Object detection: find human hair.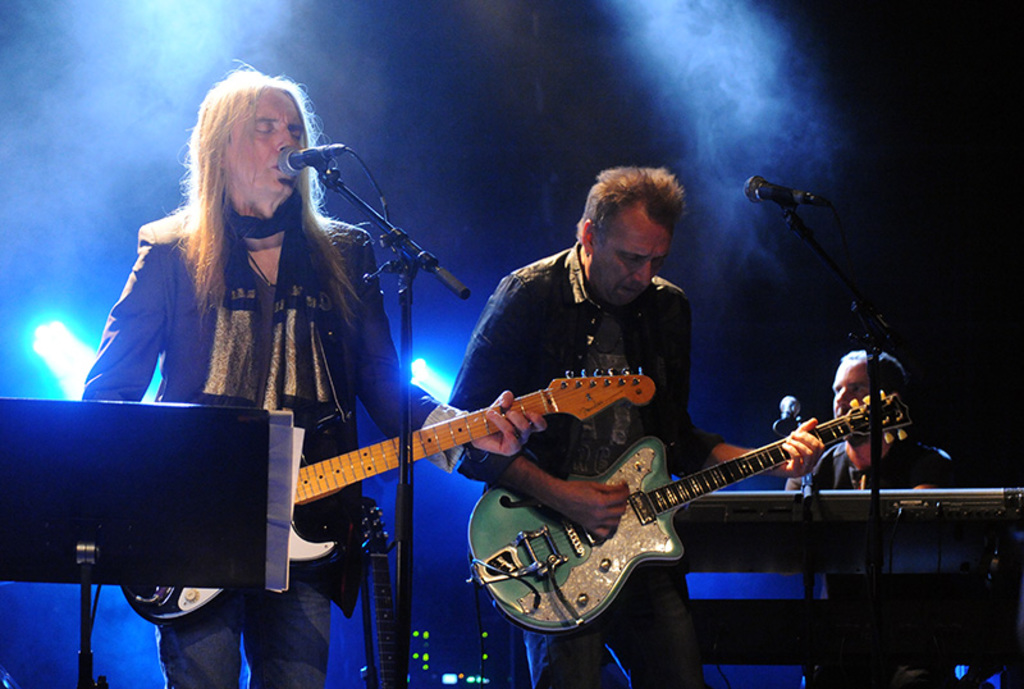
<box>152,69,312,315</box>.
